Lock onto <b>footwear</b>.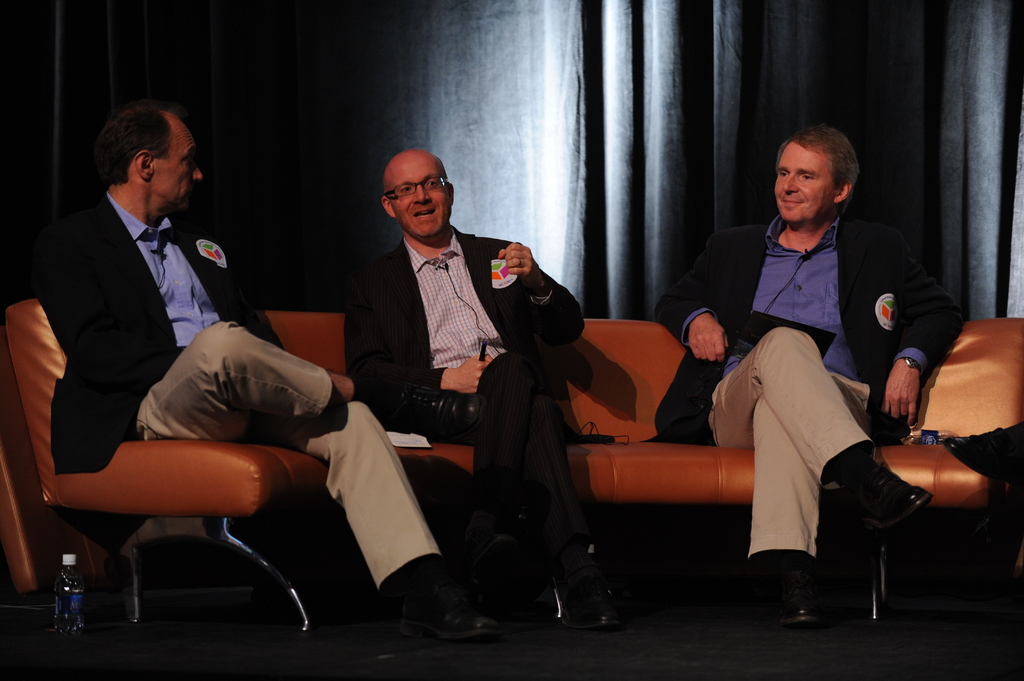
Locked: select_region(562, 567, 622, 632).
